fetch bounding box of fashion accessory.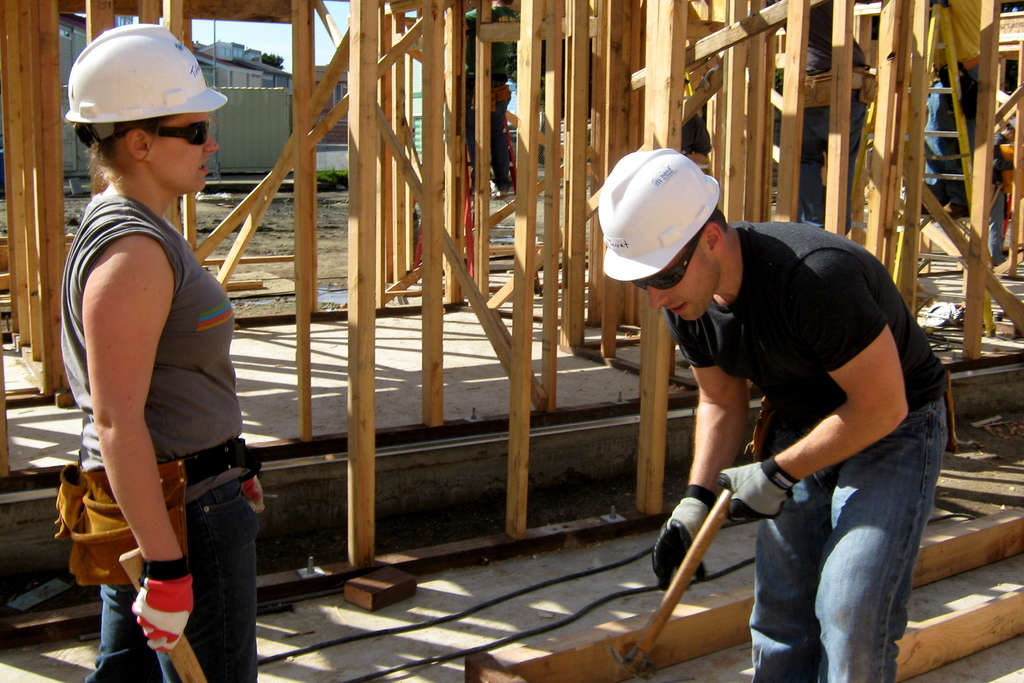
Bbox: bbox=(54, 463, 188, 584).
